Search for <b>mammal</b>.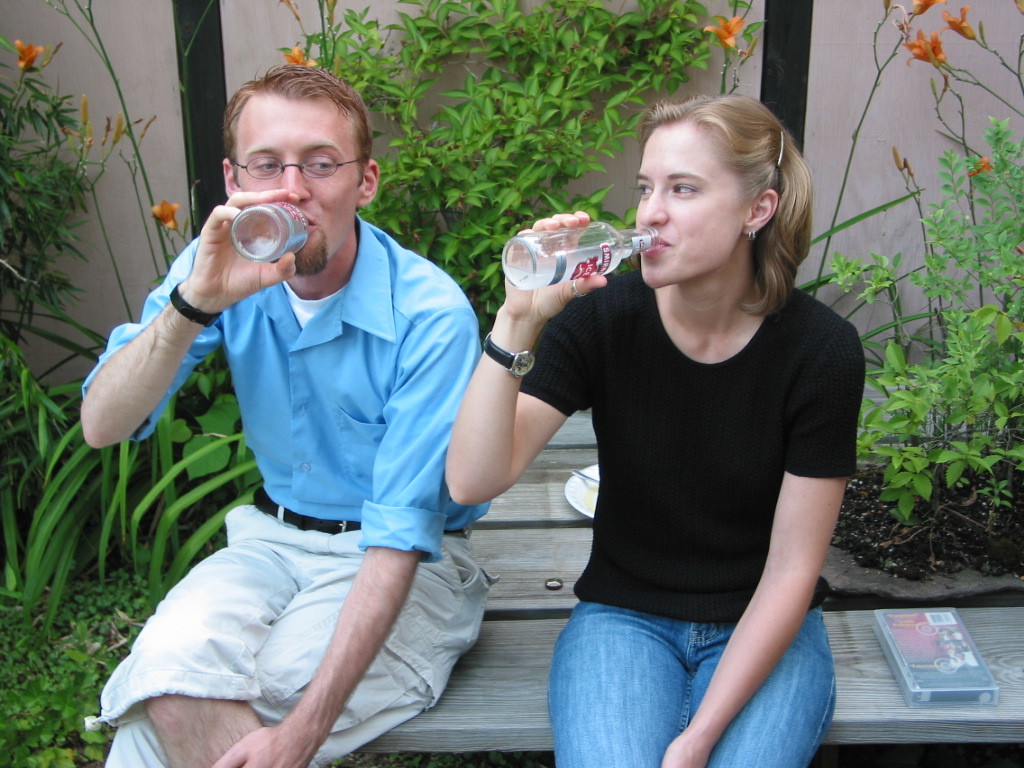
Found at <region>78, 66, 496, 767</region>.
